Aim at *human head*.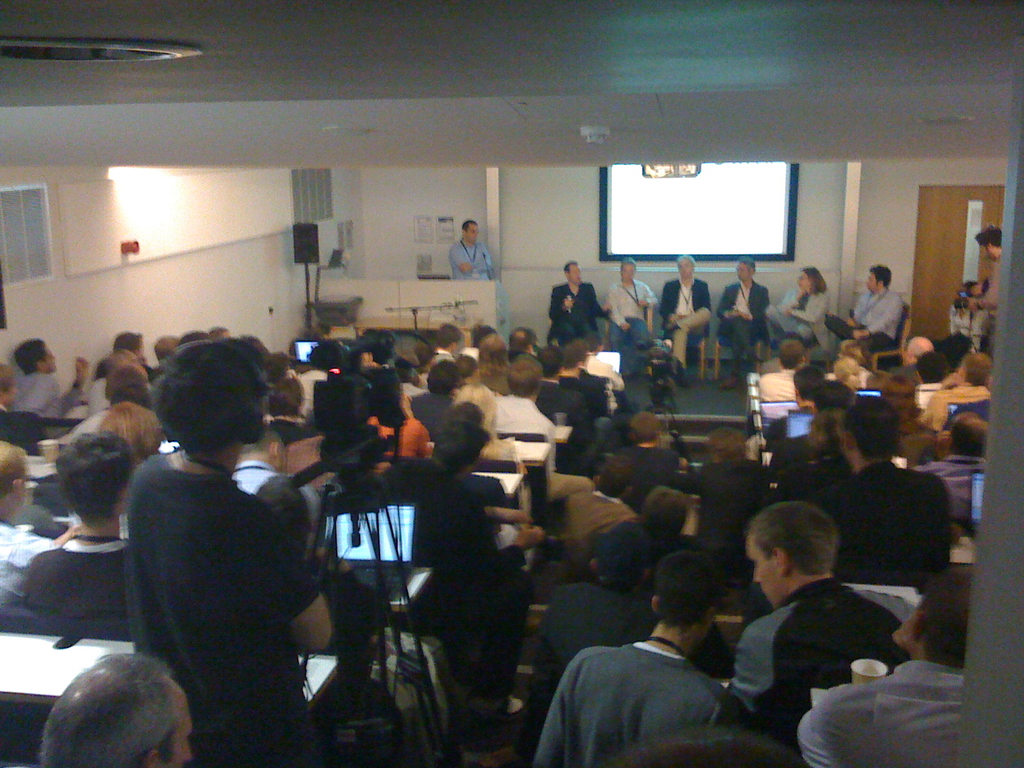
Aimed at 52/426/138/529.
